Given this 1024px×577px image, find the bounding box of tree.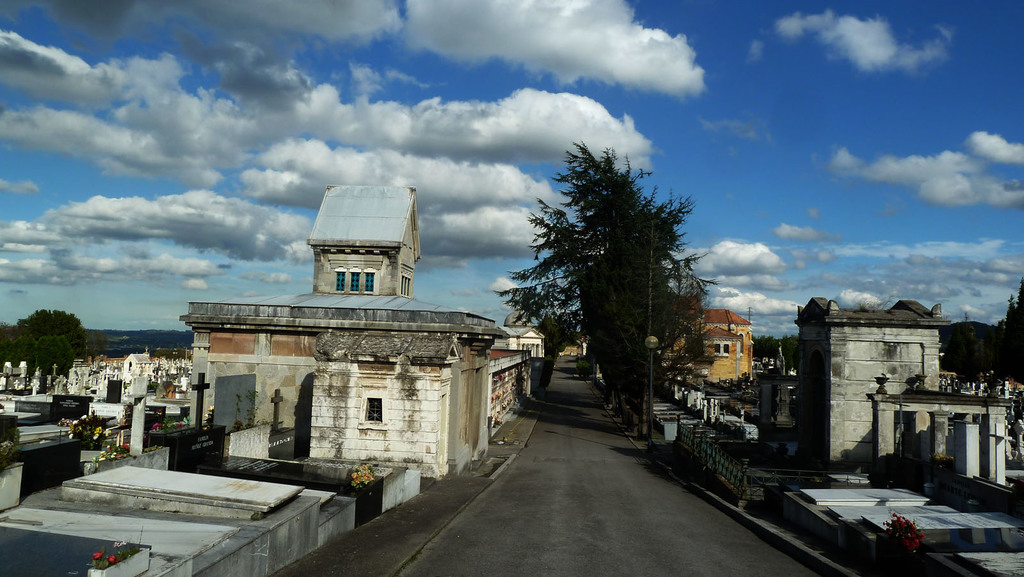
crop(504, 133, 731, 408).
